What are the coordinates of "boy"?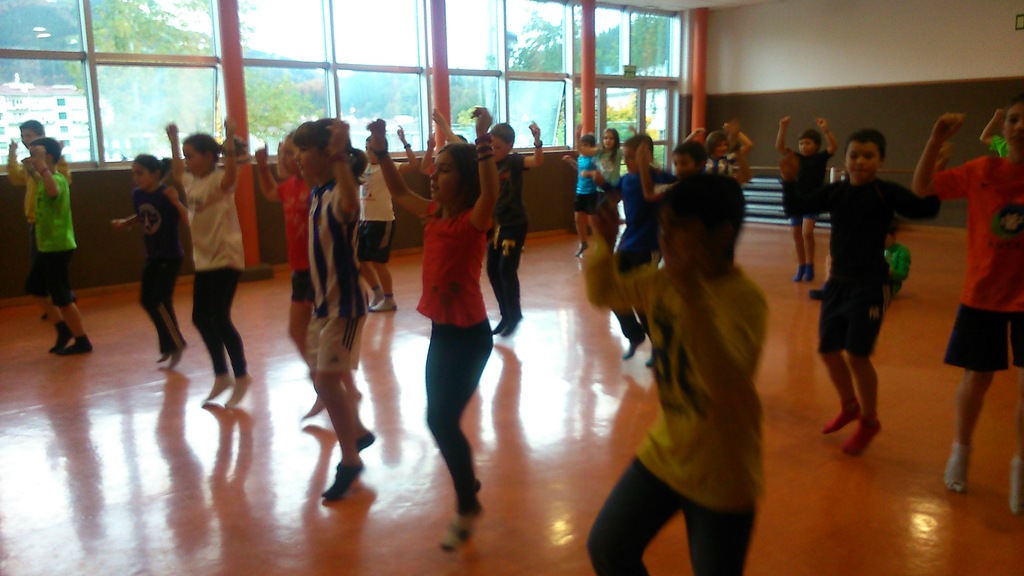
<box>427,109,539,350</box>.
